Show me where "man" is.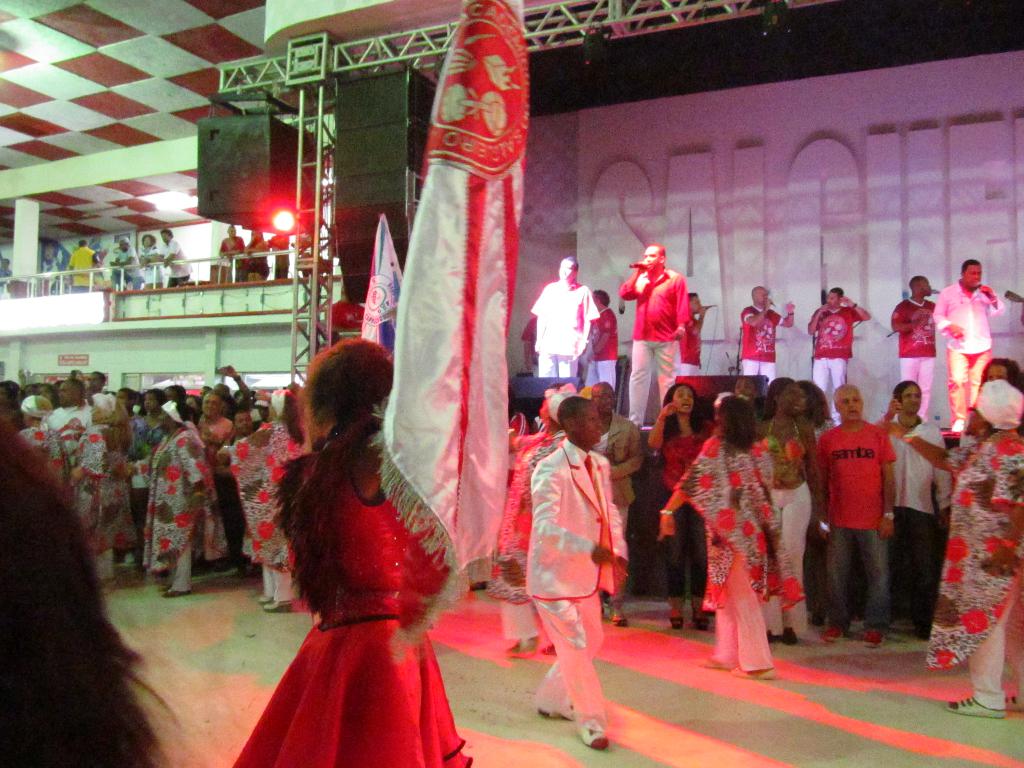
"man" is at left=739, top=285, right=796, bottom=395.
